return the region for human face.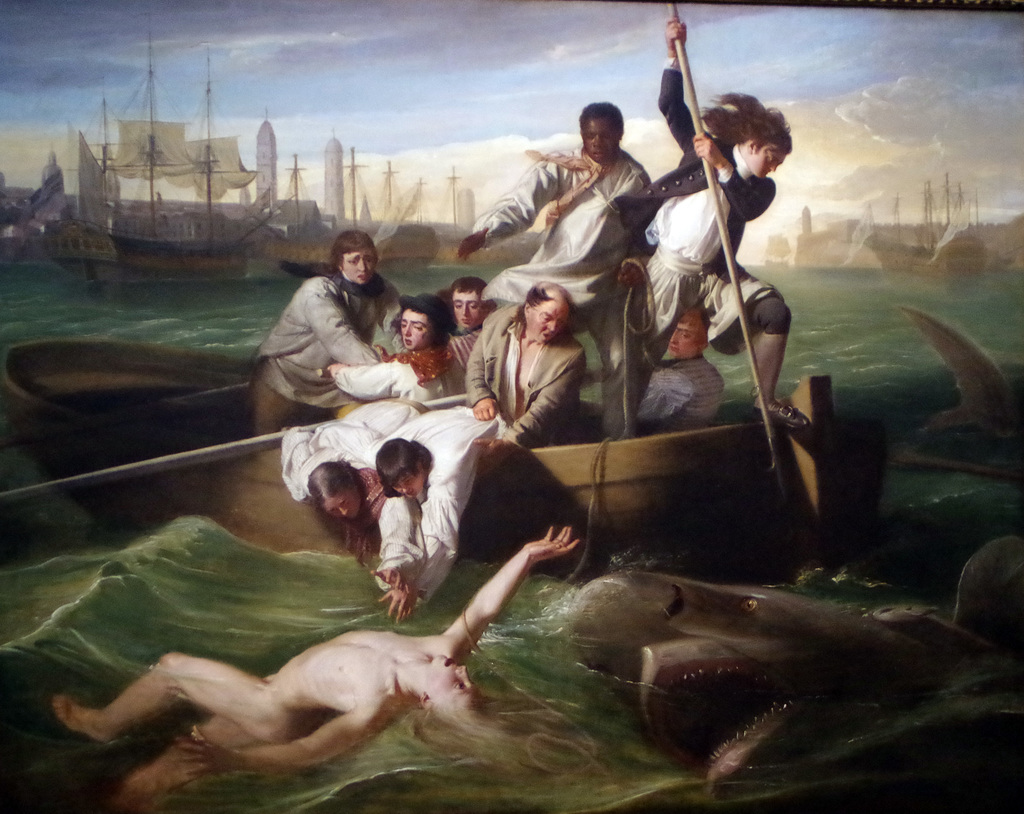
locate(666, 320, 696, 358).
